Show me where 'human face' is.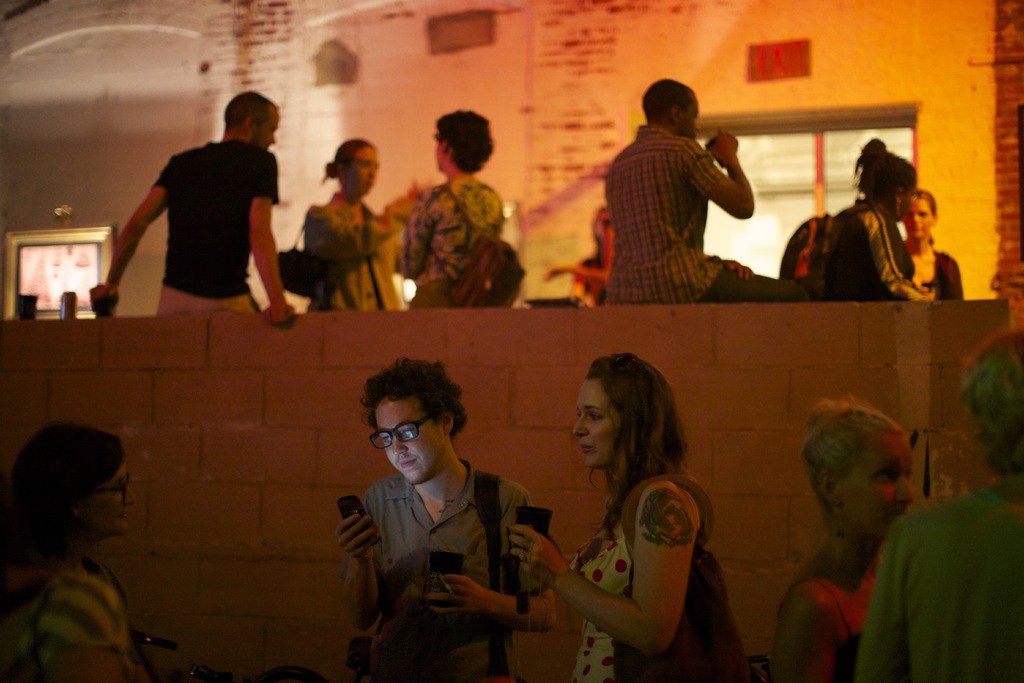
'human face' is at x1=838, y1=432, x2=916, y2=543.
